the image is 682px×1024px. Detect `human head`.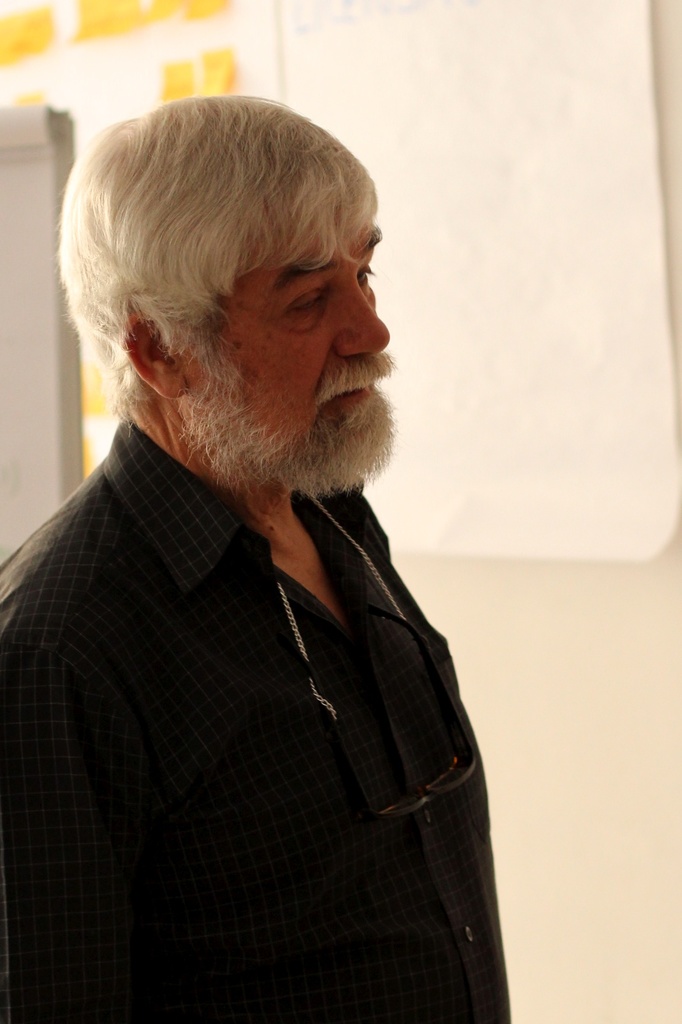
Detection: [61, 84, 390, 446].
